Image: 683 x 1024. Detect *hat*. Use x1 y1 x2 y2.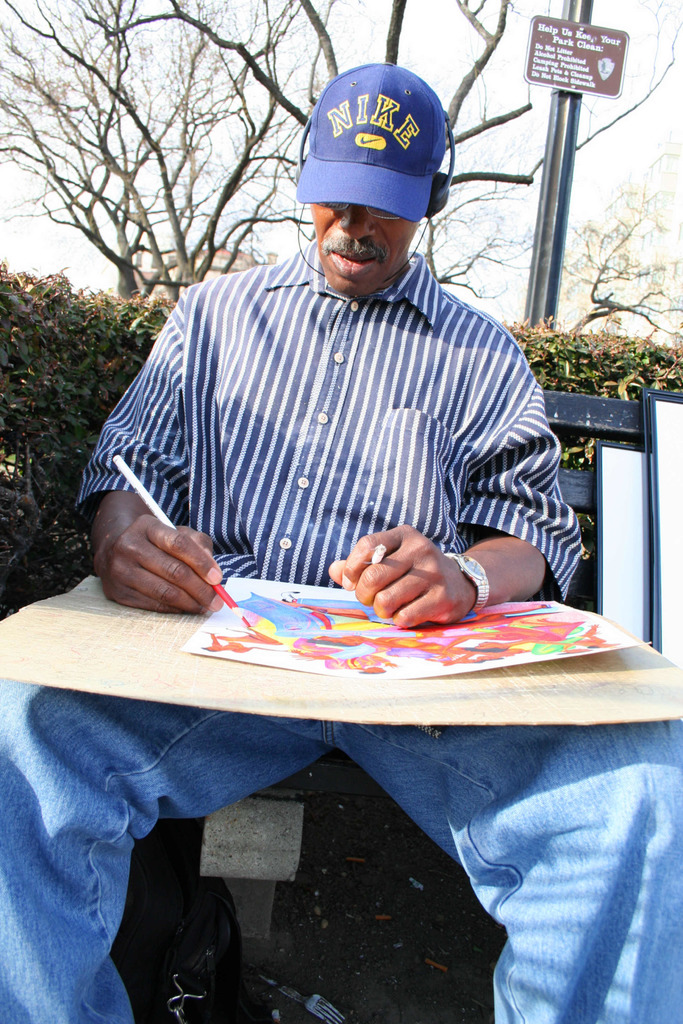
292 61 449 225.
